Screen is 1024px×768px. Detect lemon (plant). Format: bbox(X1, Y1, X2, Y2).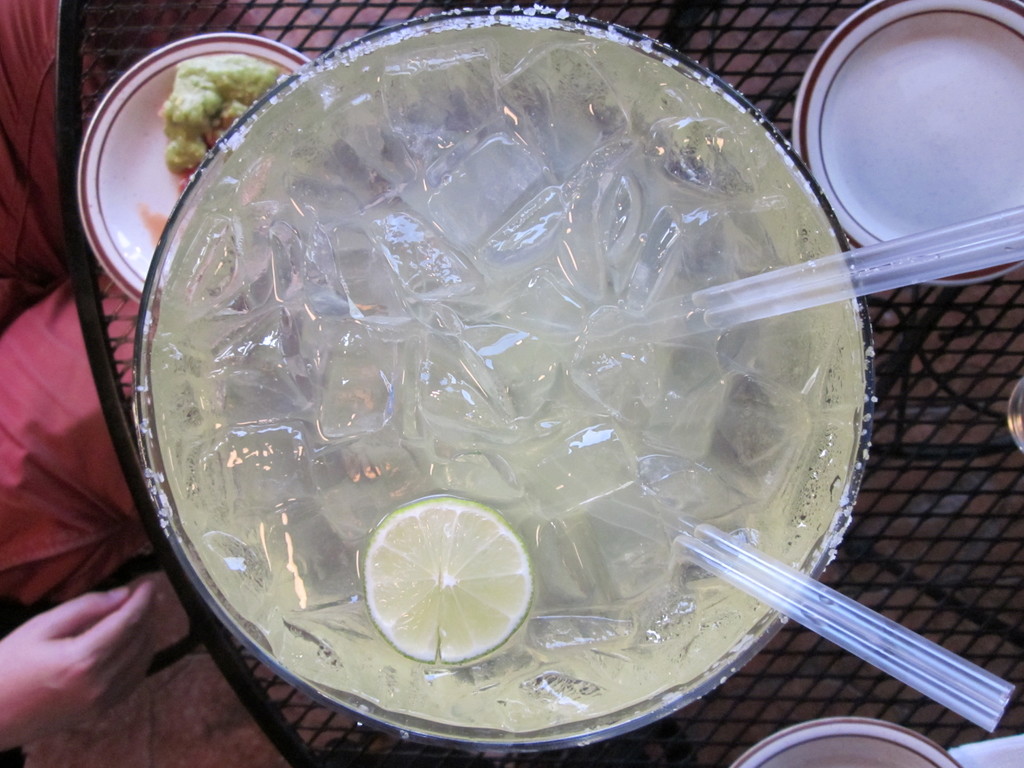
bbox(362, 495, 536, 669).
